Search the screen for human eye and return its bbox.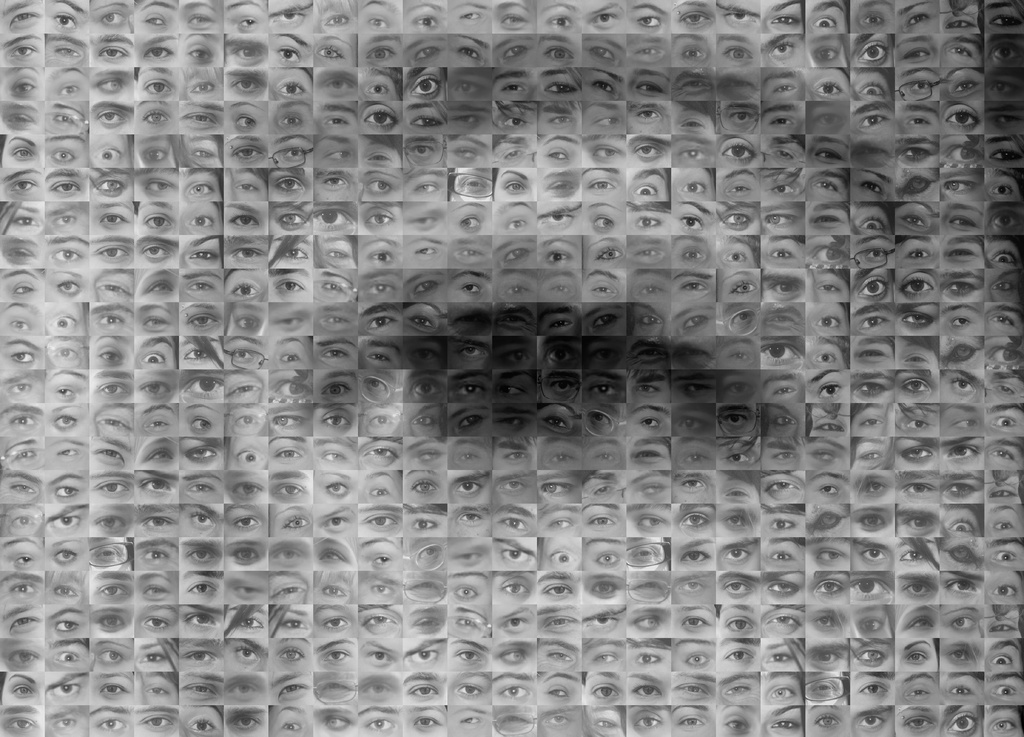
Found: x1=545, y1=247, x2=568, y2=263.
